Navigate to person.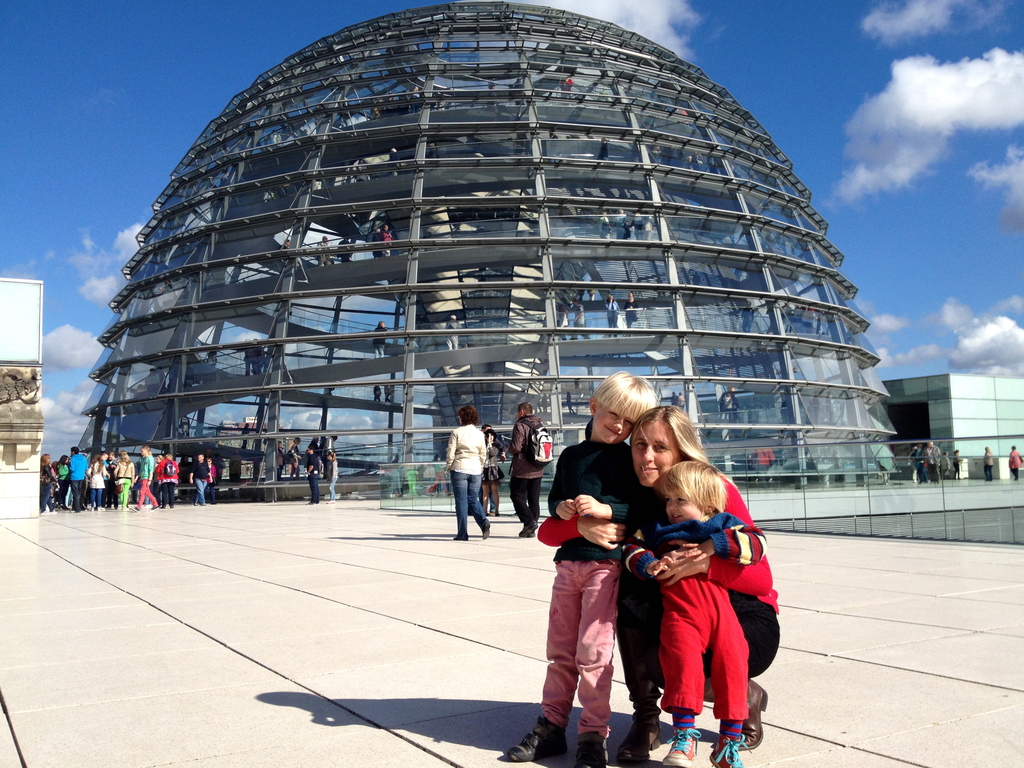
Navigation target: select_region(500, 369, 660, 767).
